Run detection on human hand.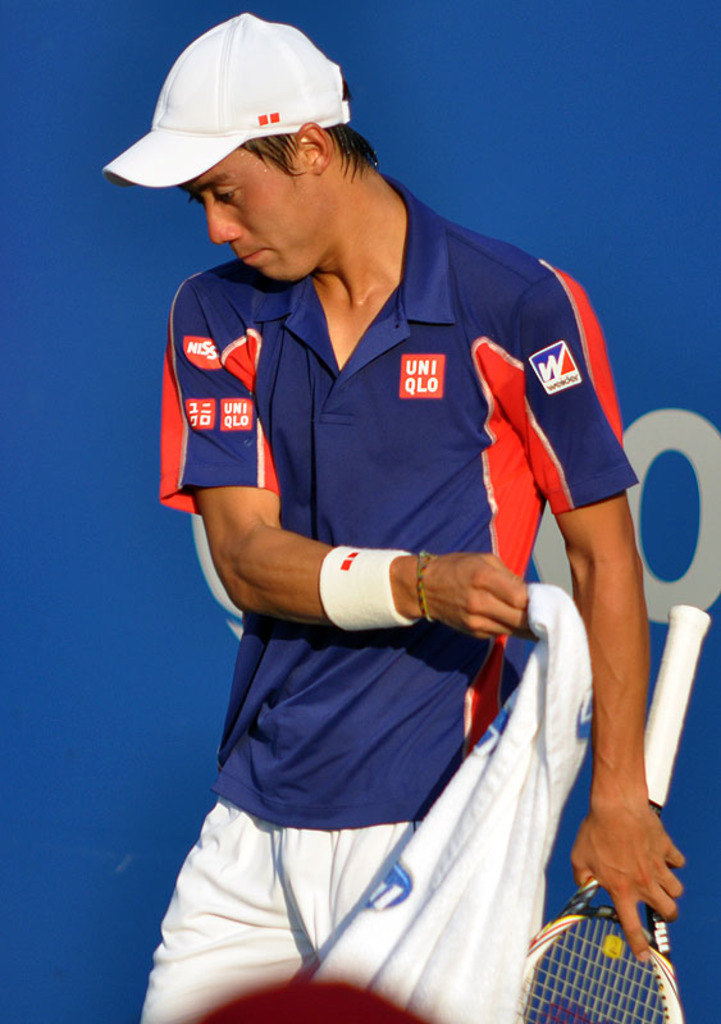
Result: <region>420, 553, 540, 643</region>.
